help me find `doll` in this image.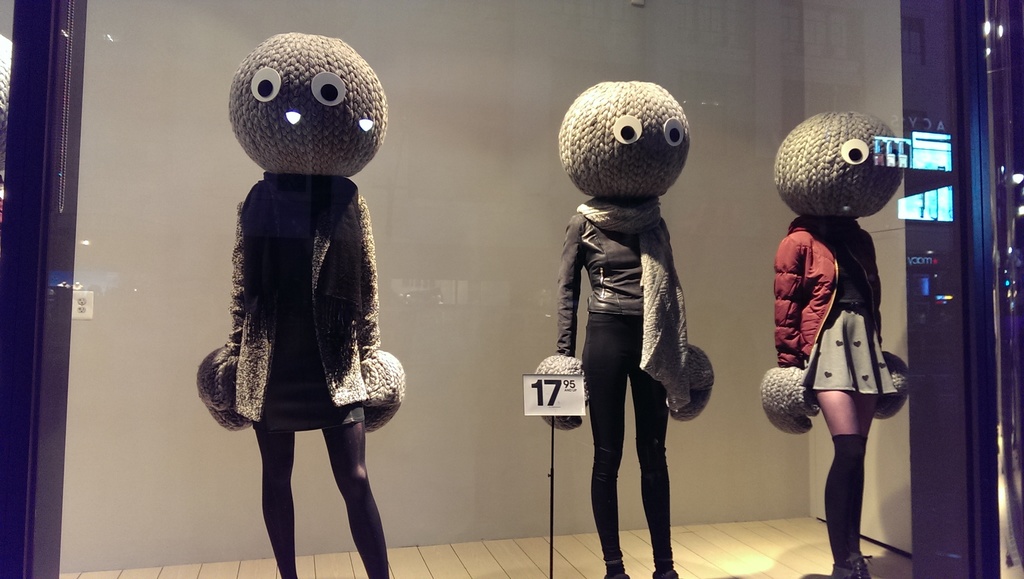
Found it: (left=197, top=26, right=392, bottom=523).
